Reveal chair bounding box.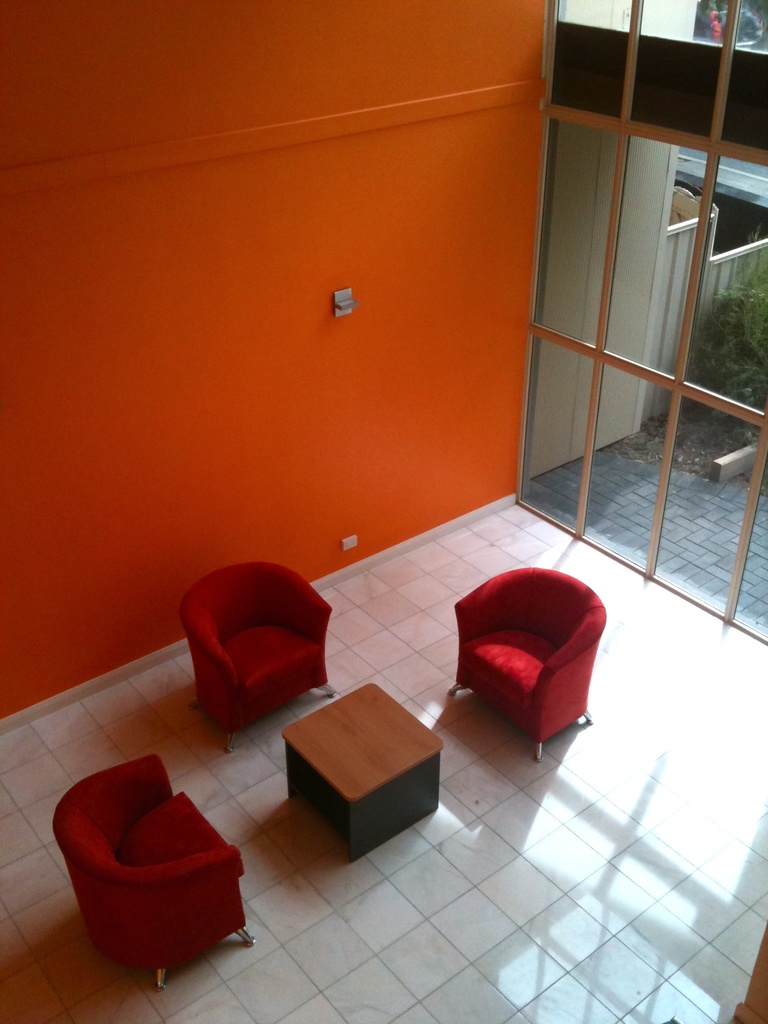
Revealed: l=164, t=547, r=360, b=747.
